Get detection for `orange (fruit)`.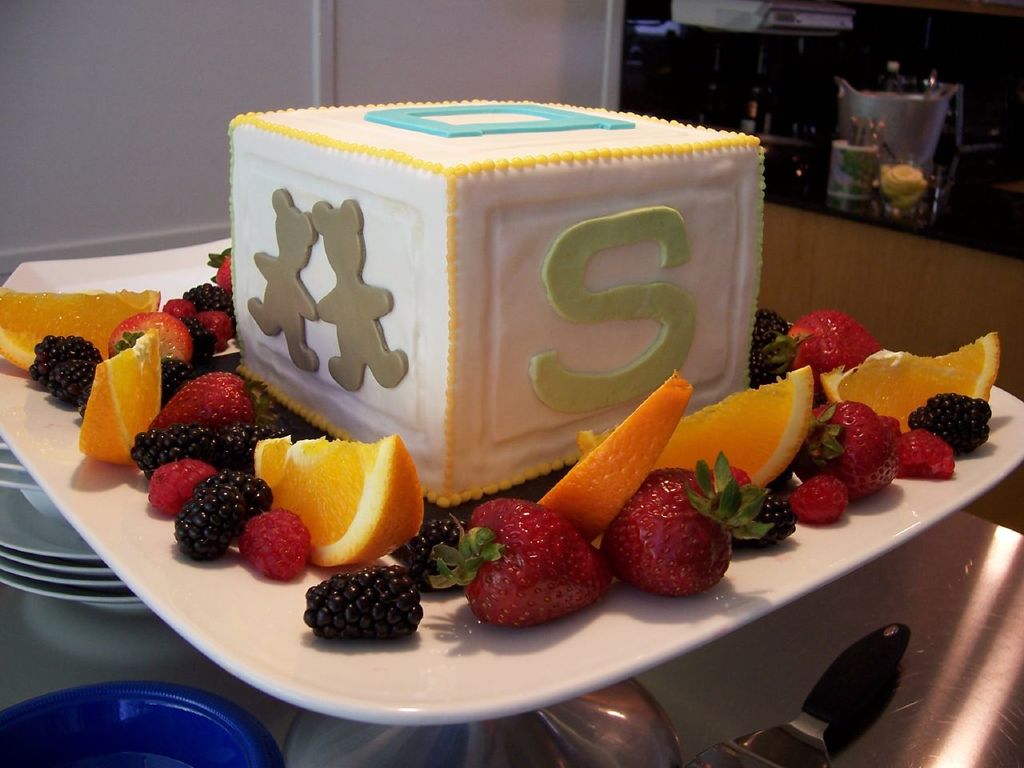
Detection: detection(818, 326, 1003, 430).
